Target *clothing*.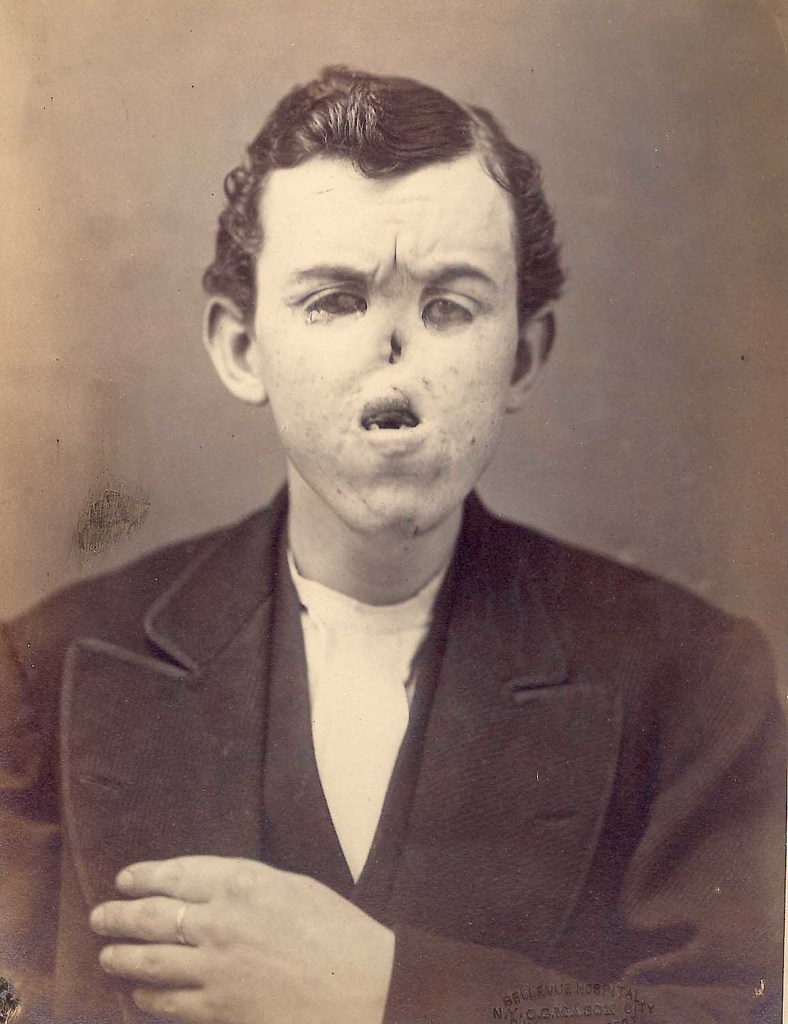
Target region: 72/462/735/994.
